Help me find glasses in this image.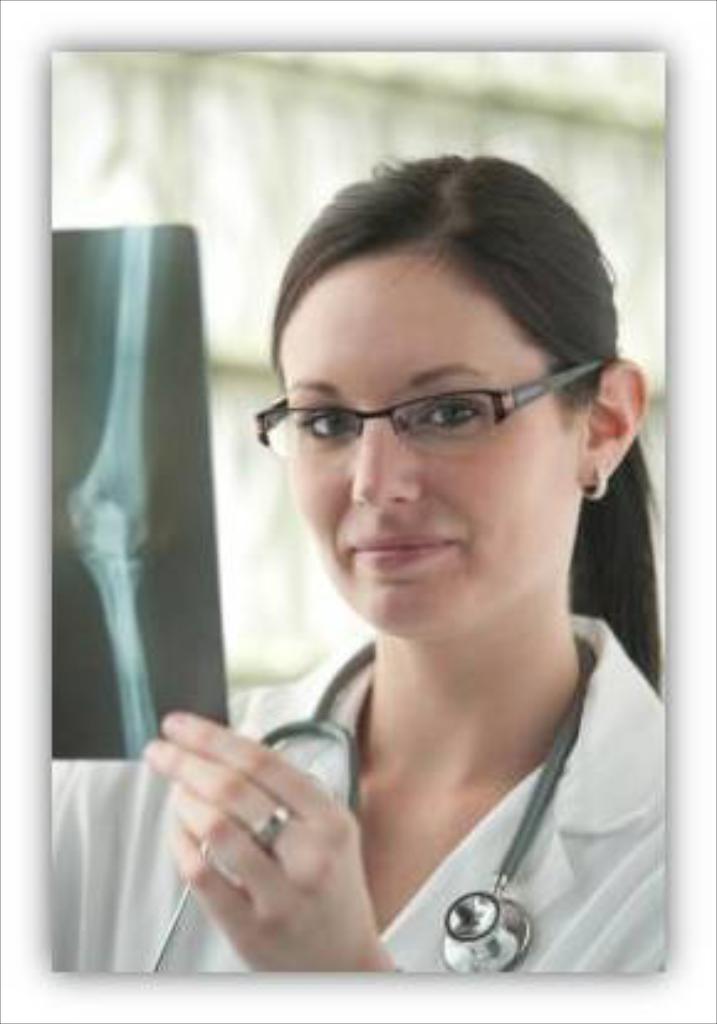
Found it: <region>269, 366, 601, 453</region>.
